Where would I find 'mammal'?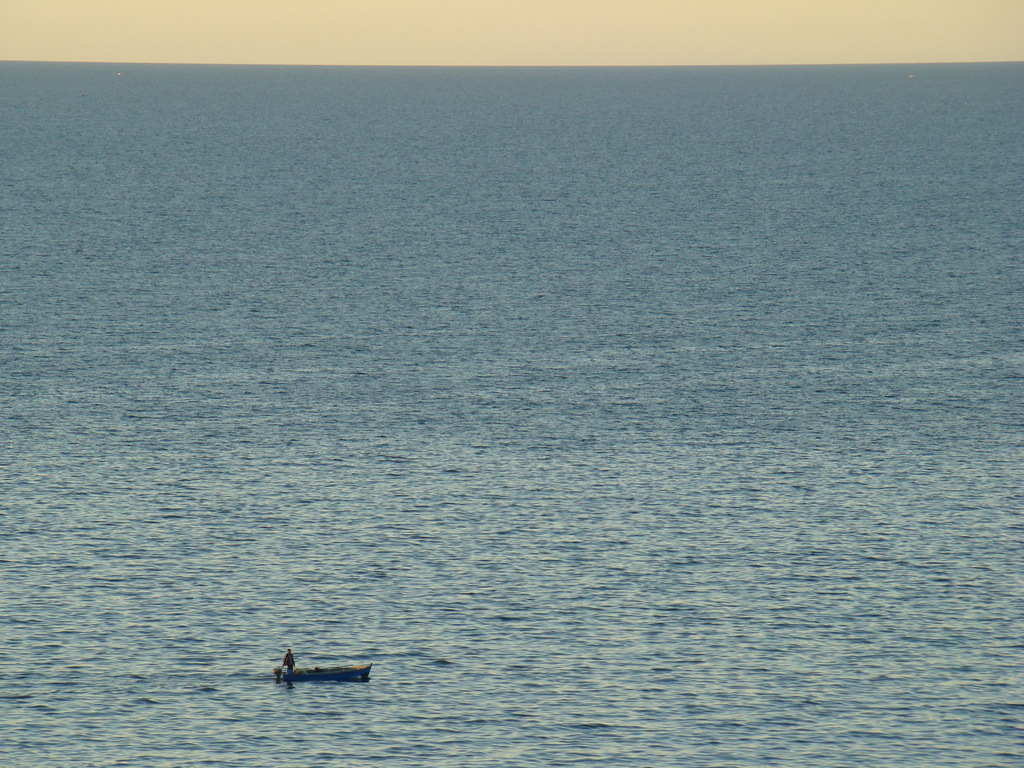
At [283,644,293,678].
